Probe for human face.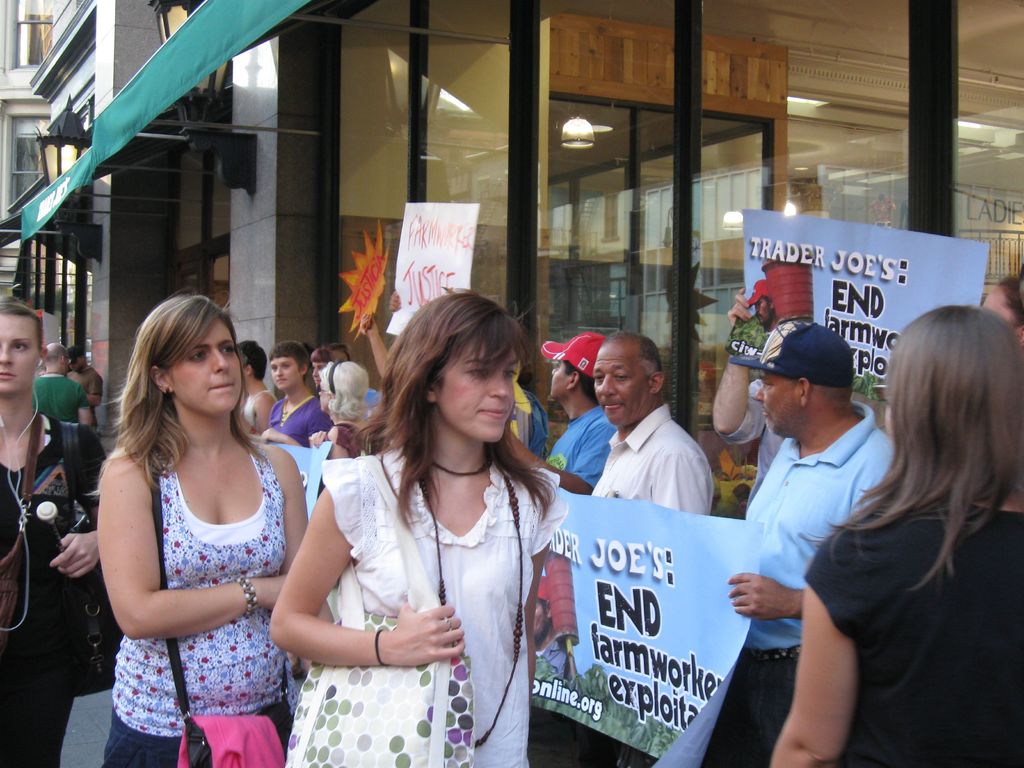
Probe result: [x1=320, y1=388, x2=328, y2=409].
